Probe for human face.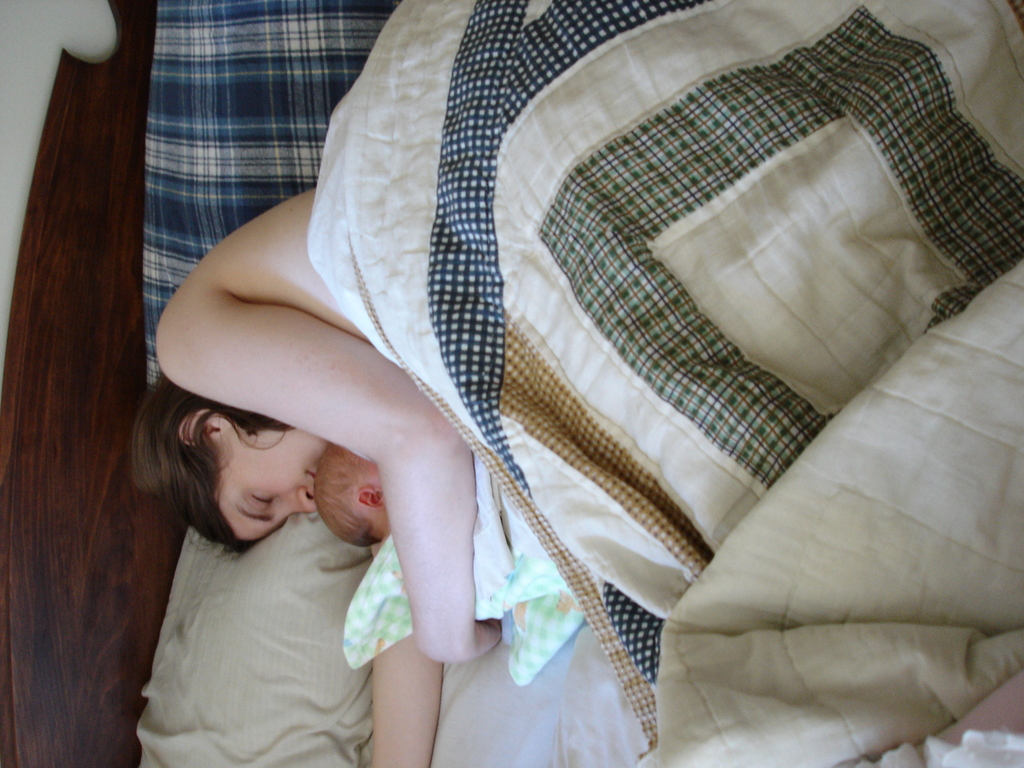
Probe result: left=215, top=430, right=333, bottom=545.
